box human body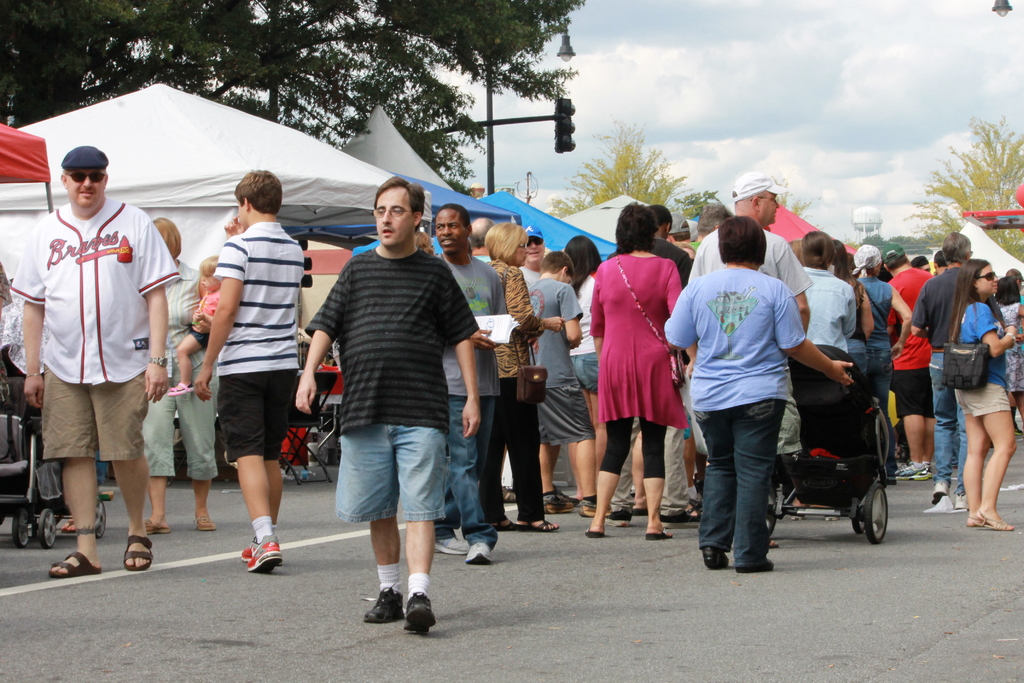
(426, 202, 515, 558)
